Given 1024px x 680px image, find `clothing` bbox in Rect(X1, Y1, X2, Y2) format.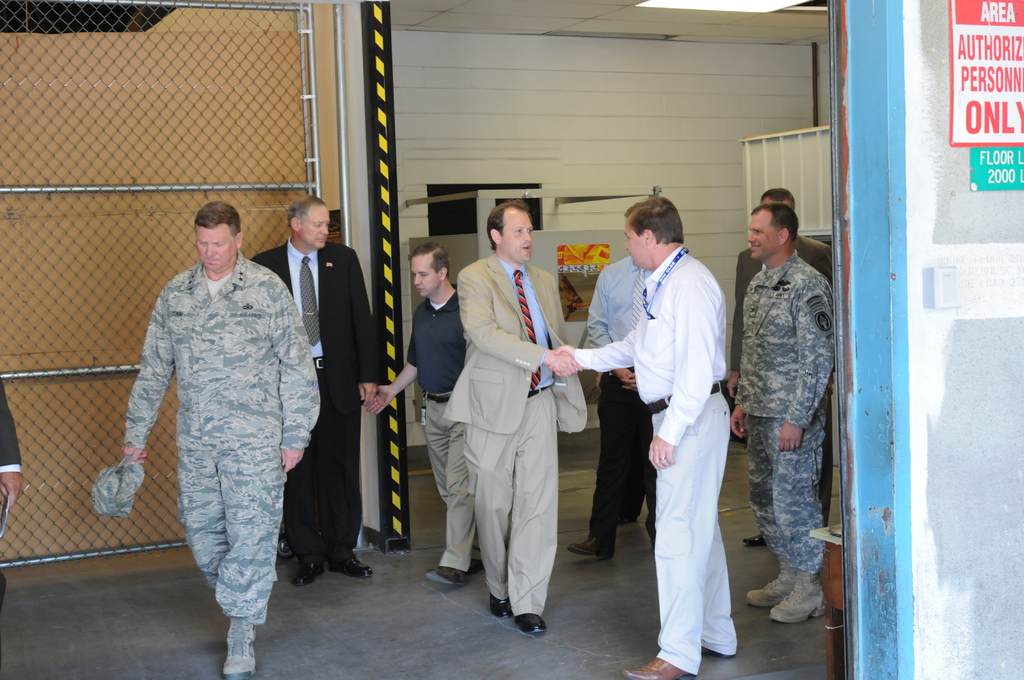
Rect(408, 293, 488, 568).
